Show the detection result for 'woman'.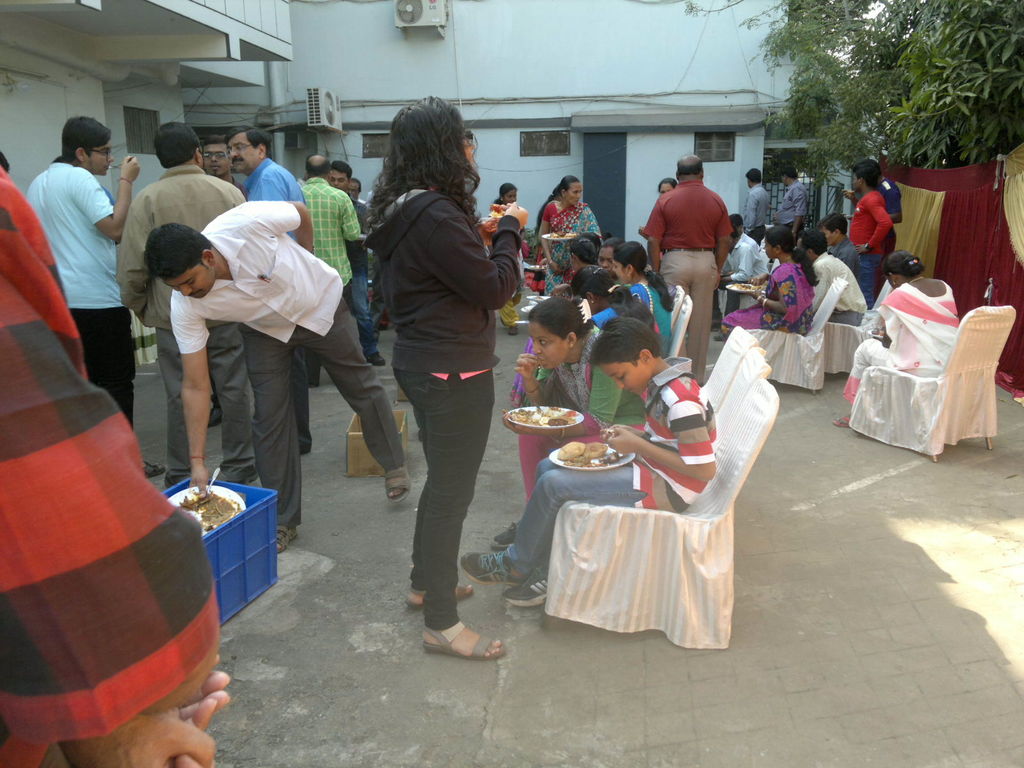
locate(719, 227, 818, 347).
